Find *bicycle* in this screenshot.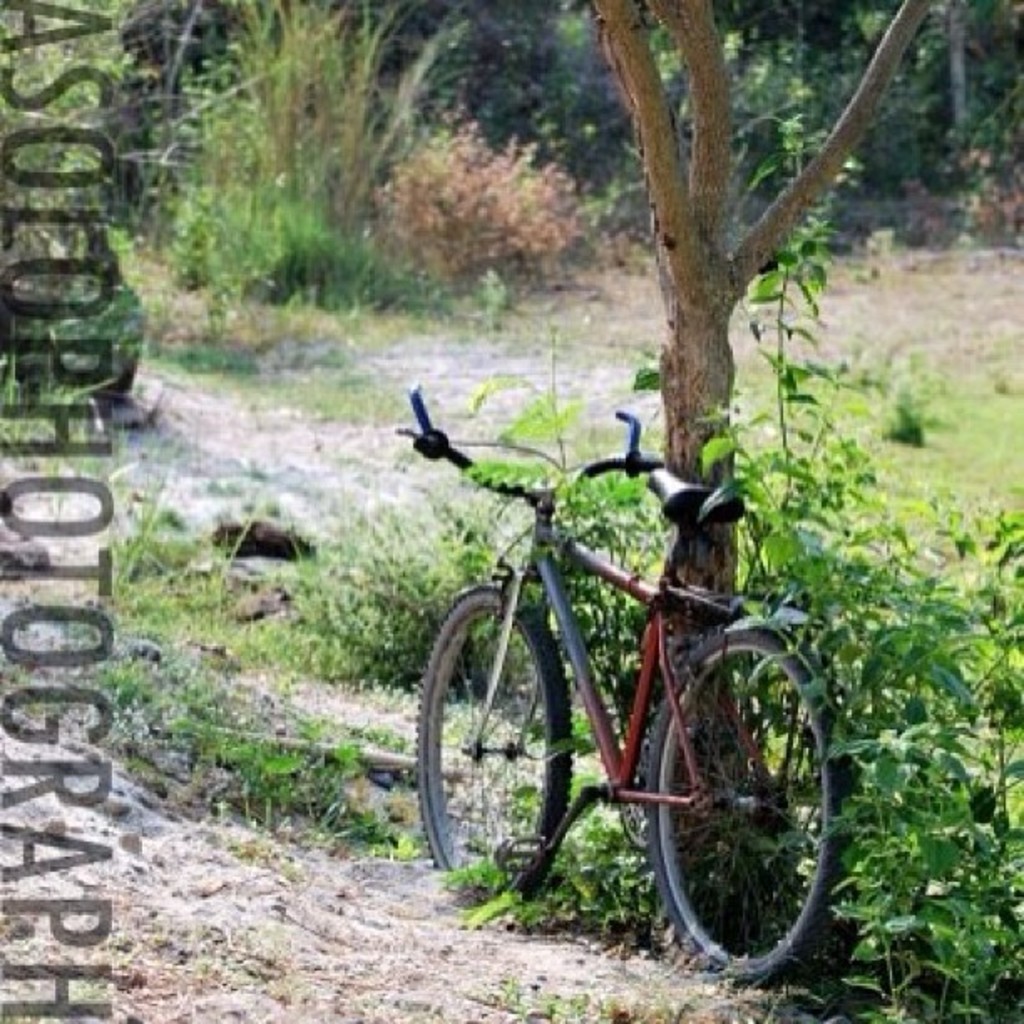
The bounding box for *bicycle* is box(403, 381, 870, 980).
